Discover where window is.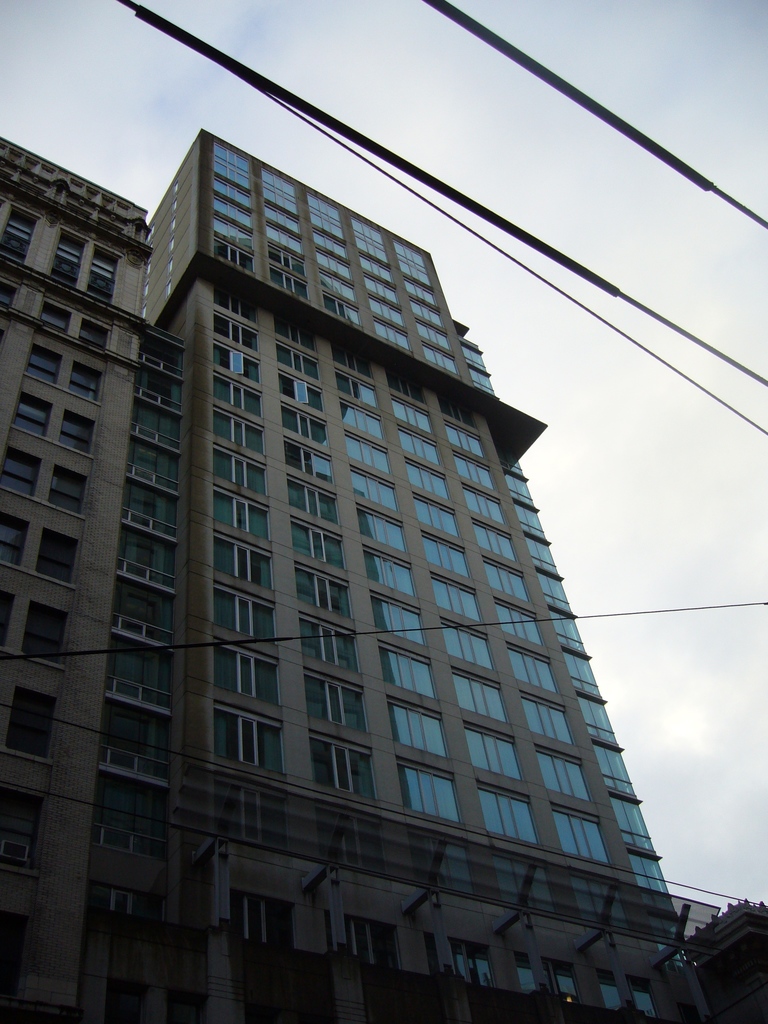
Discovered at BBox(88, 247, 121, 305).
